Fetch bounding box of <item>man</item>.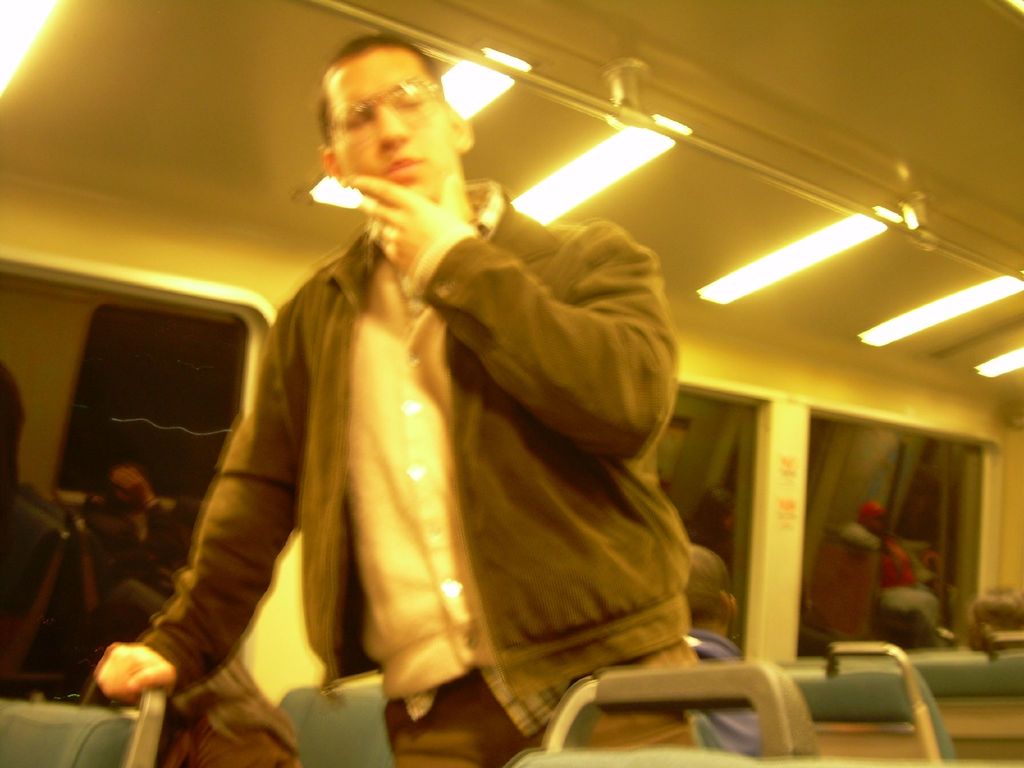
Bbox: (124, 58, 758, 708).
